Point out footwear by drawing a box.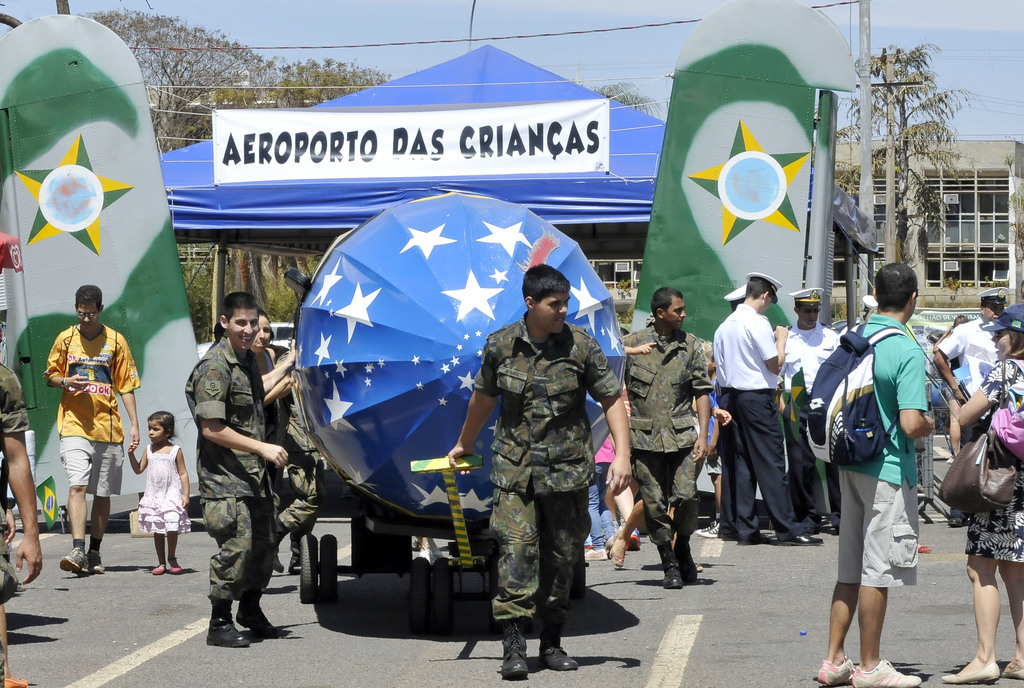
locate(782, 530, 823, 546).
